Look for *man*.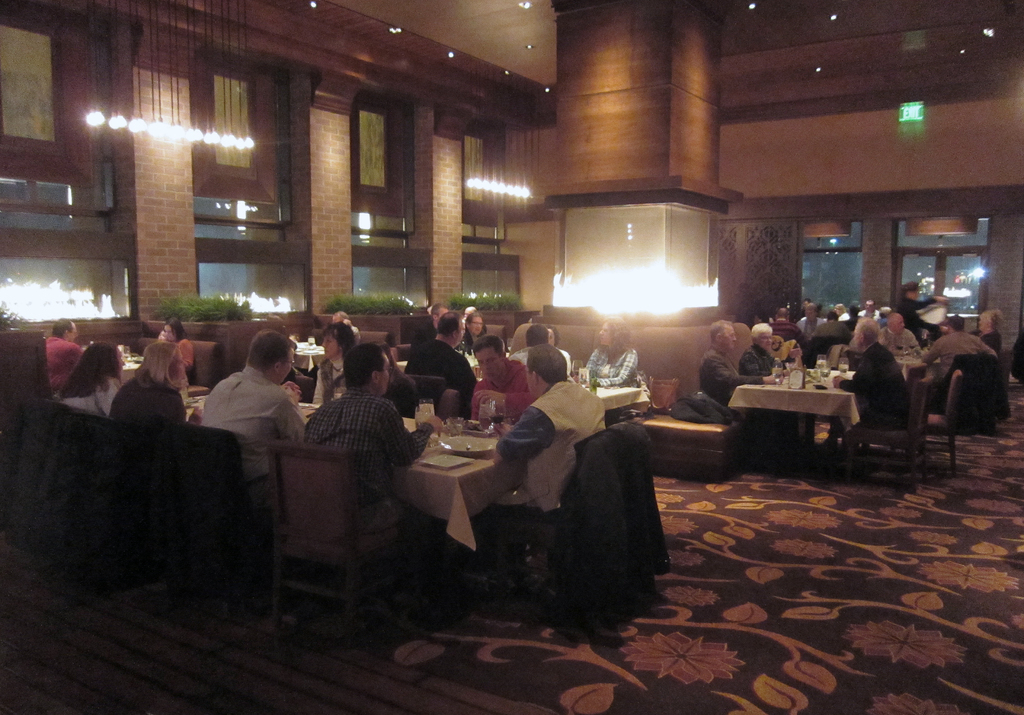
Found: 931/321/1003/378.
